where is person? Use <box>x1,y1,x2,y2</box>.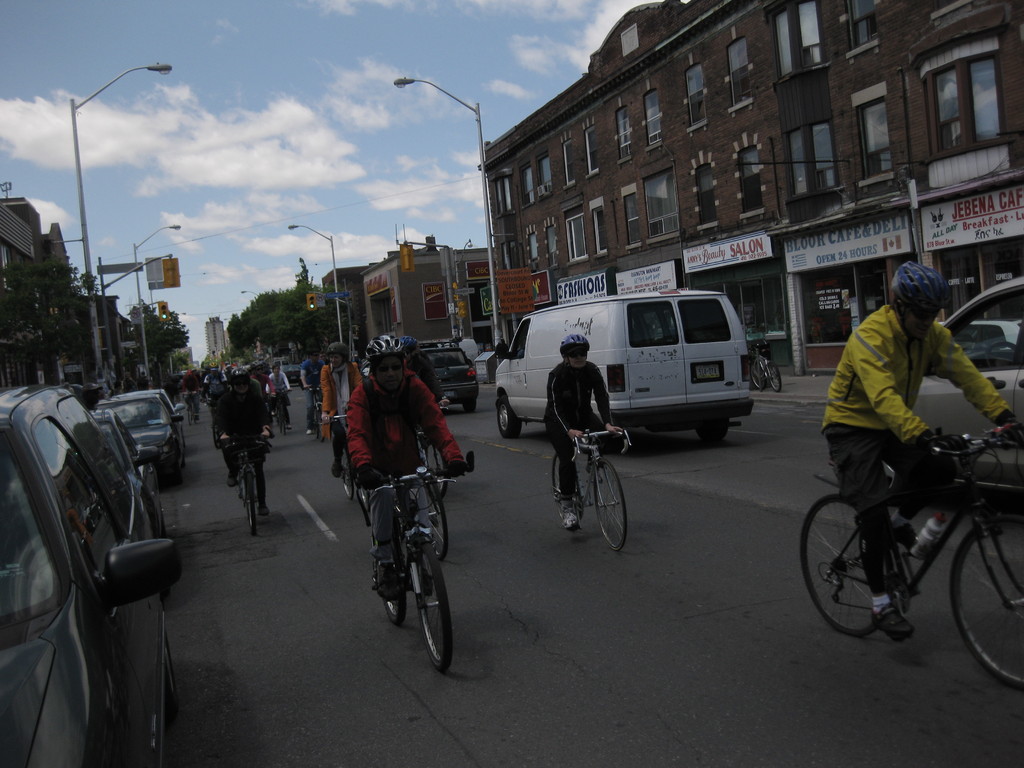
<box>345,325,470,606</box>.
